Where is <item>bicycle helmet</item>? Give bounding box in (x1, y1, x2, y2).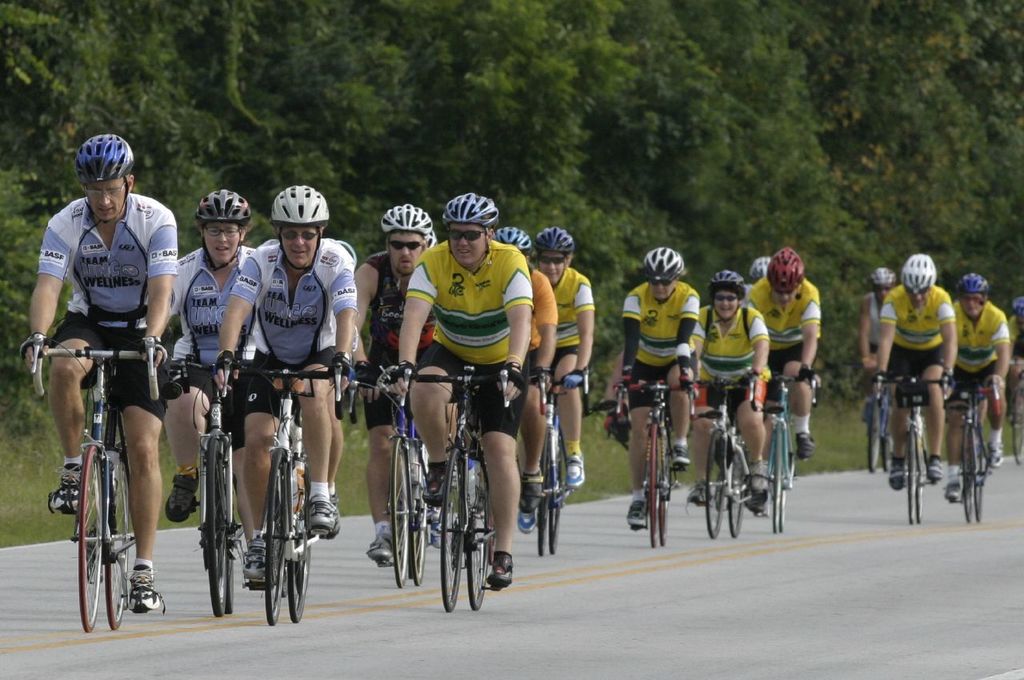
(192, 190, 250, 230).
